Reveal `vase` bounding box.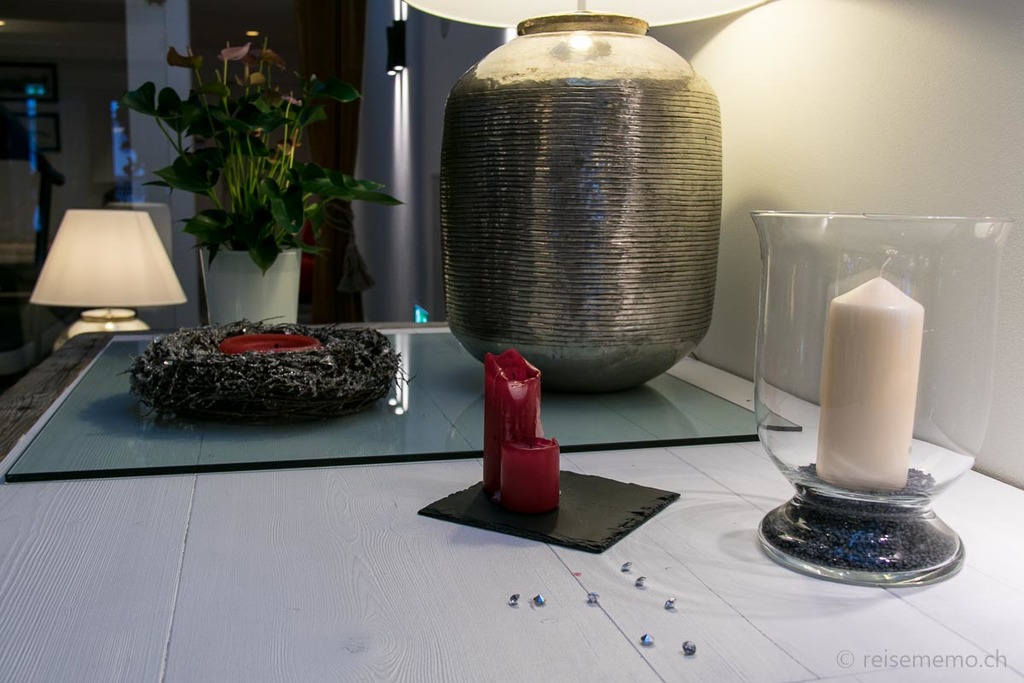
Revealed: bbox=(201, 241, 302, 335).
